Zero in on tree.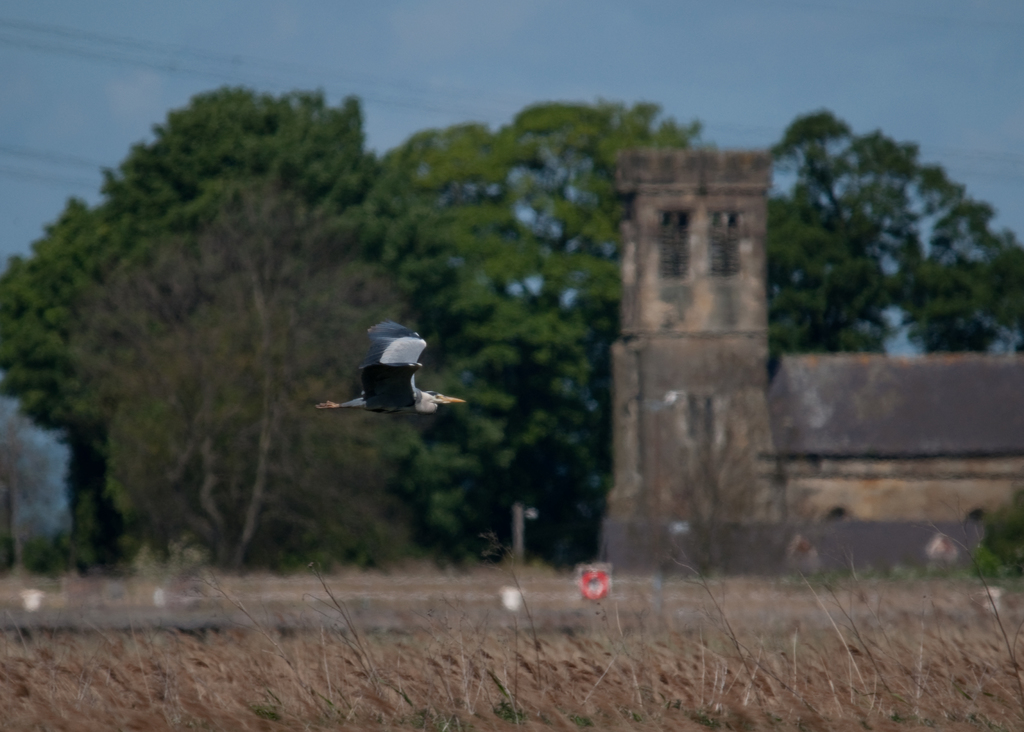
Zeroed in: detection(753, 94, 1001, 382).
